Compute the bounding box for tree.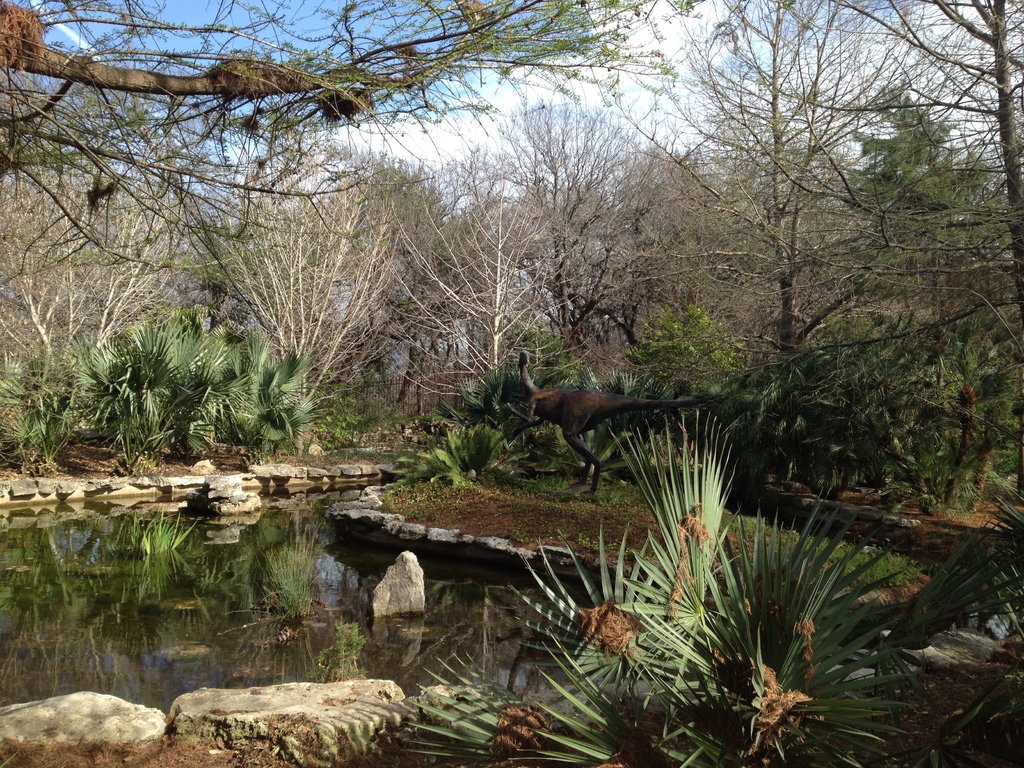
l=0, t=0, r=717, b=280.
